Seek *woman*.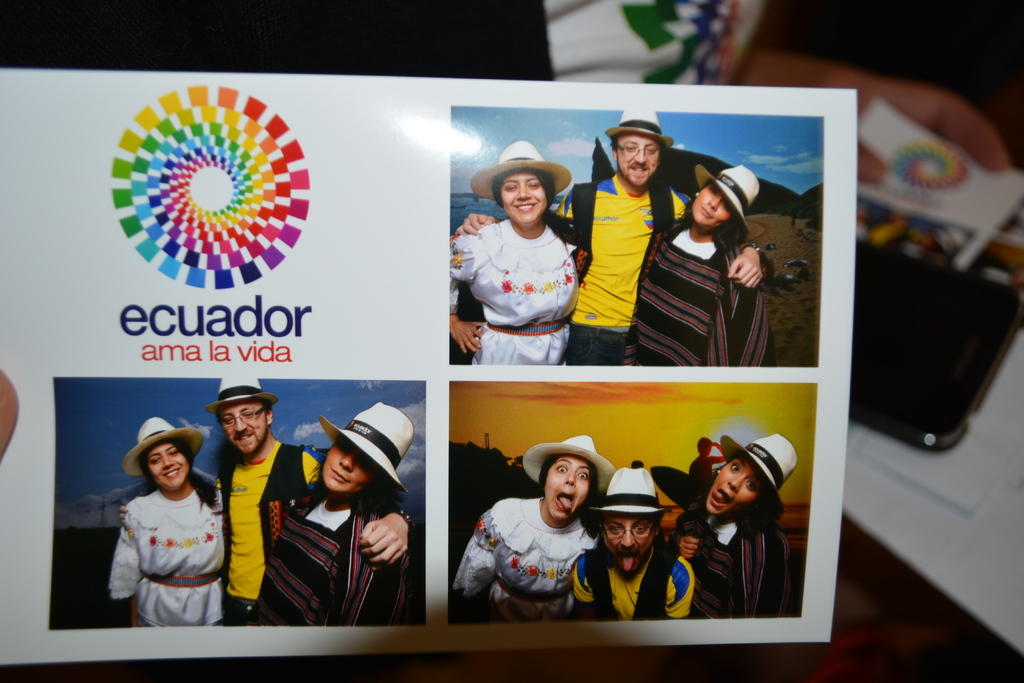
l=661, t=428, r=797, b=618.
